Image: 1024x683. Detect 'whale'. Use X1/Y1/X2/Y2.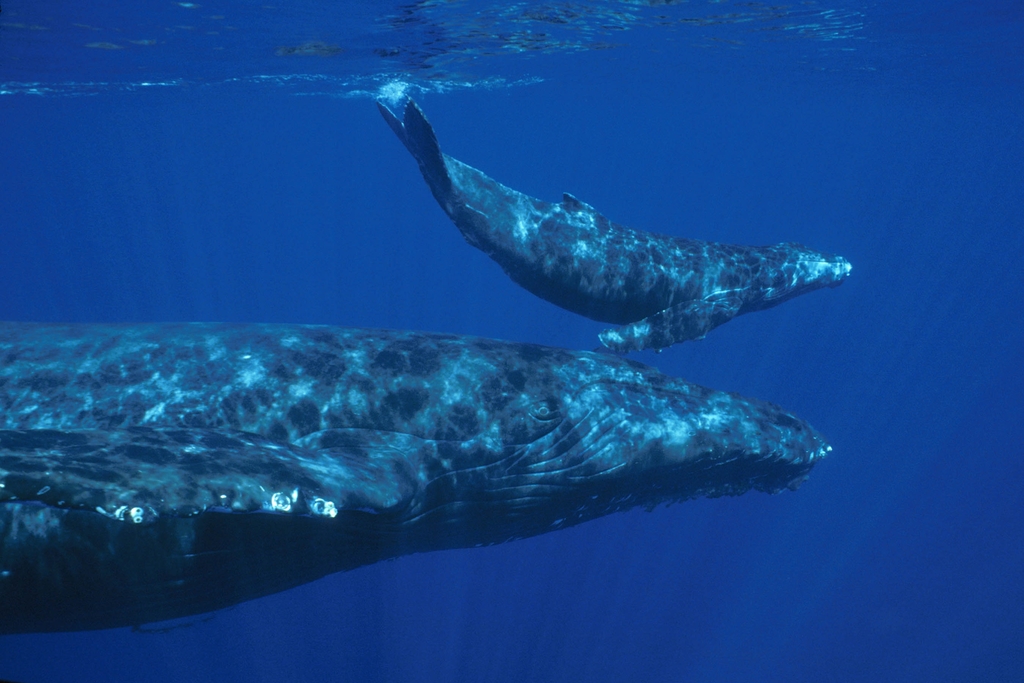
0/325/833/641.
